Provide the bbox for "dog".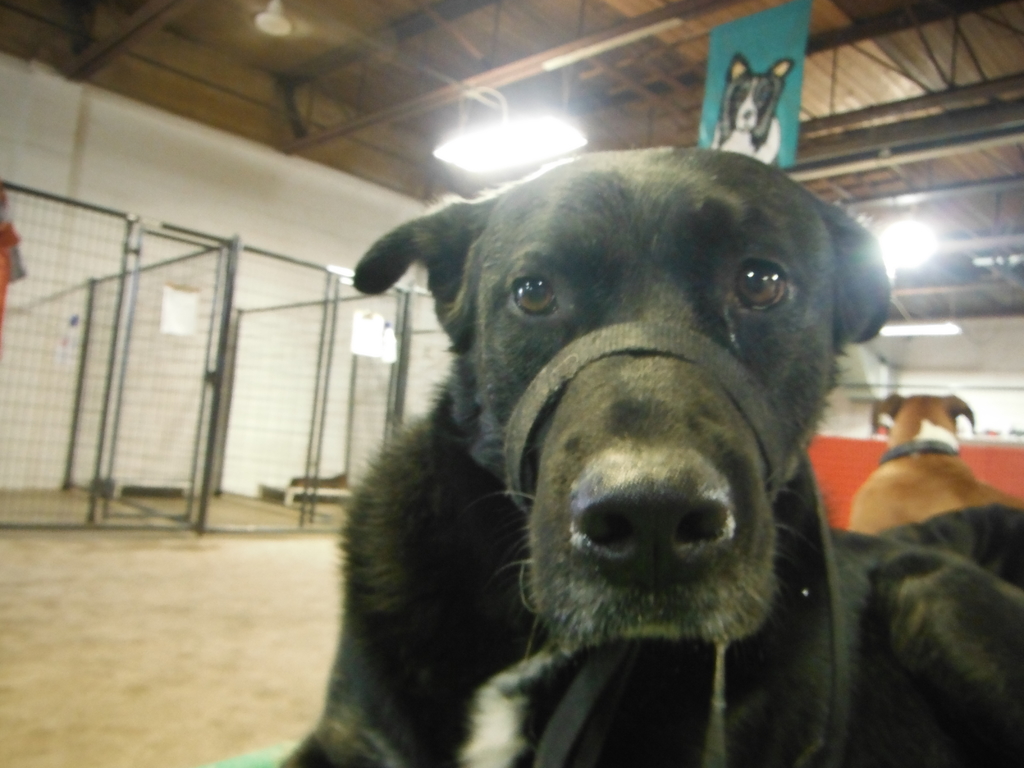
crop(847, 389, 1021, 532).
